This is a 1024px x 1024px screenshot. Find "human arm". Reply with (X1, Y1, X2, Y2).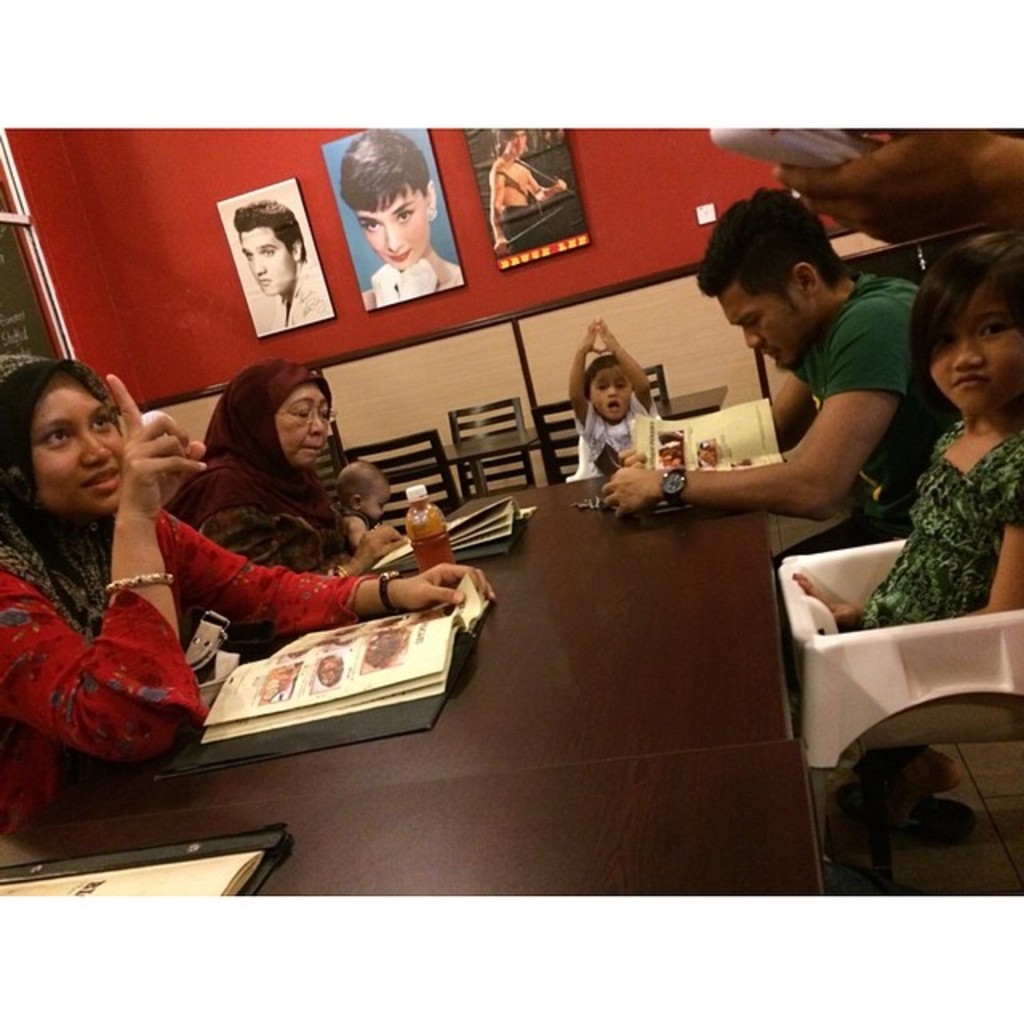
(963, 453, 1022, 613).
